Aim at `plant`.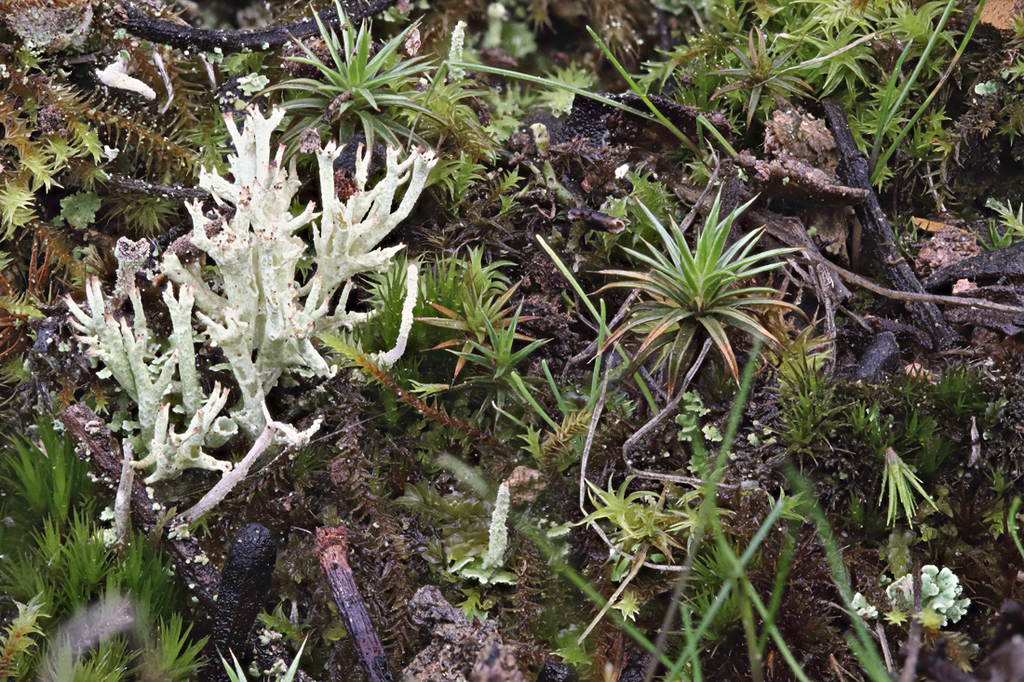
Aimed at BBox(920, 356, 990, 423).
